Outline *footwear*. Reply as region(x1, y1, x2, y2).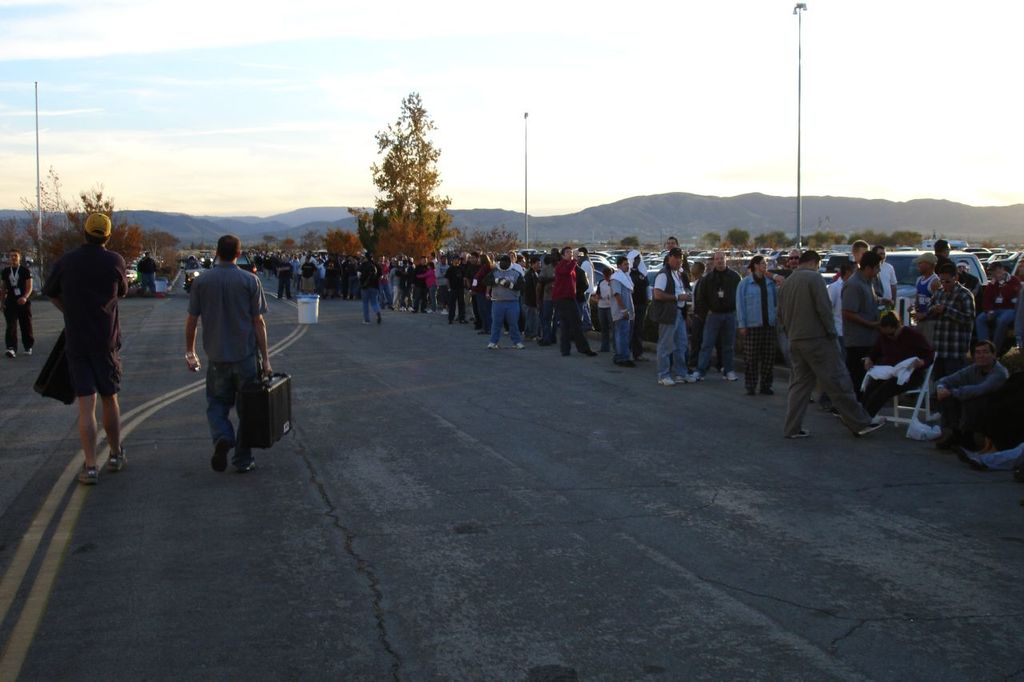
region(862, 416, 888, 435).
